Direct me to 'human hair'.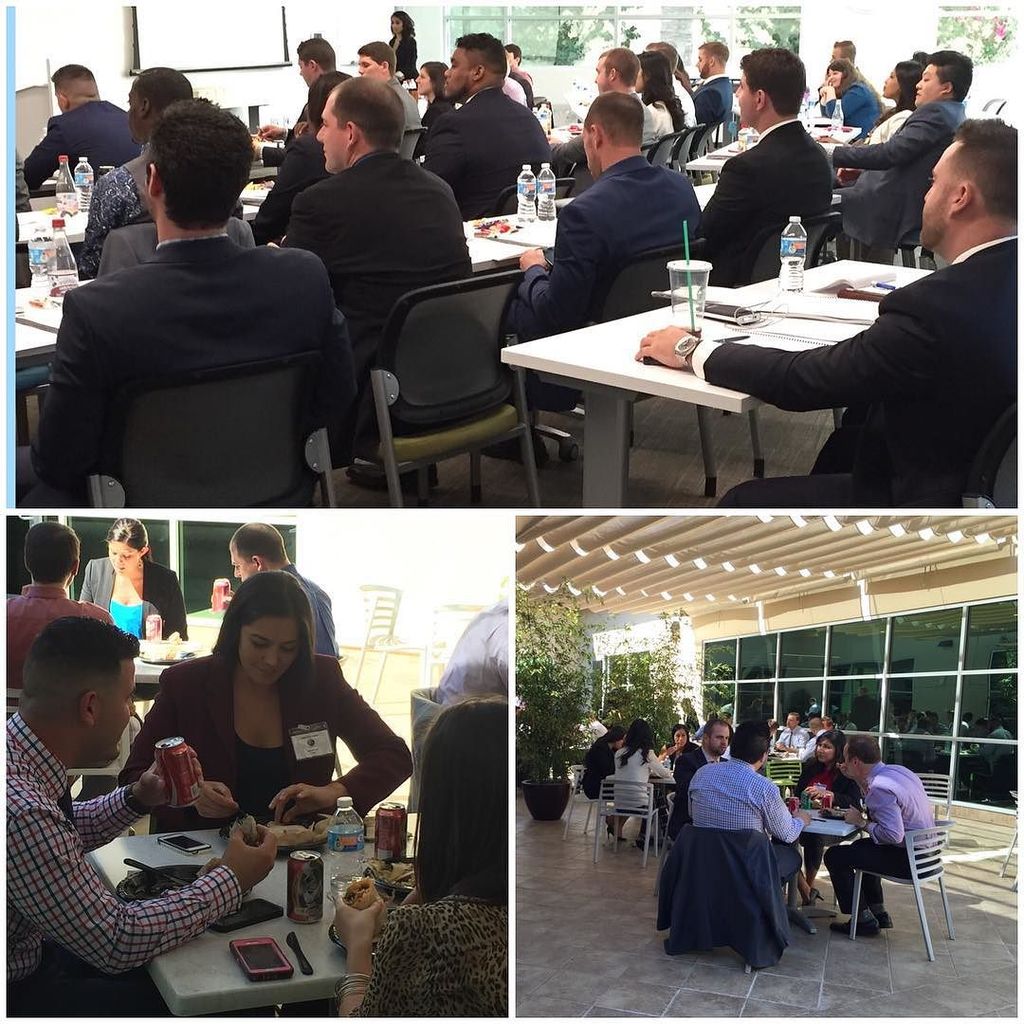
Direction: (x1=388, y1=9, x2=415, y2=33).
